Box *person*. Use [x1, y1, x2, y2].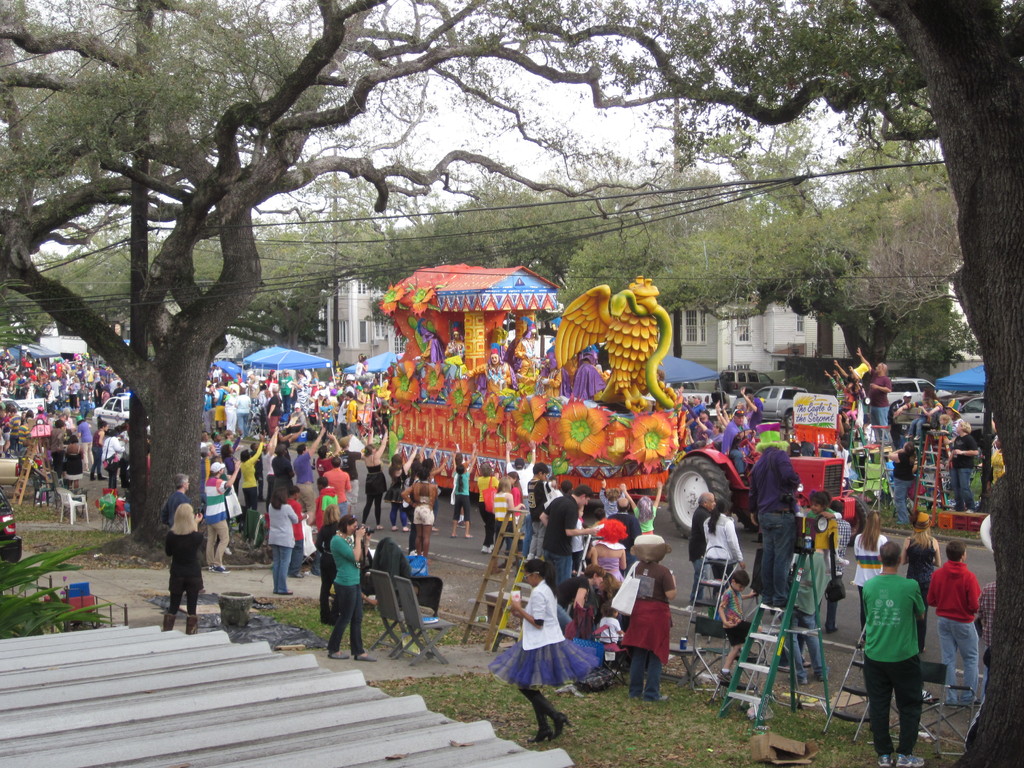
[895, 389, 918, 438].
